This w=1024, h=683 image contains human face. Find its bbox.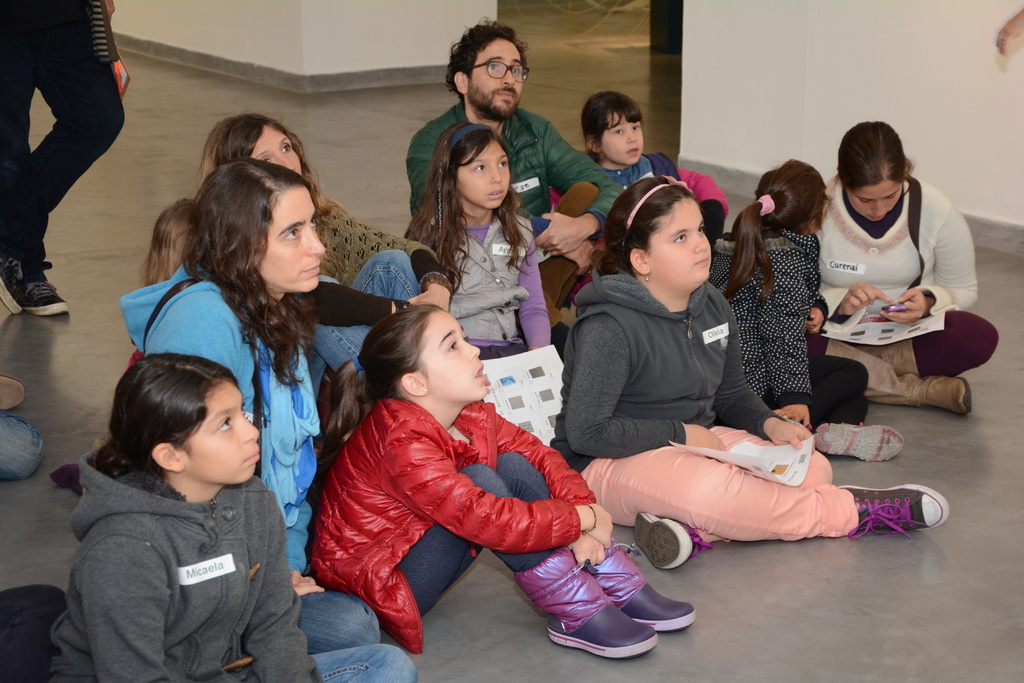
left=175, top=378, right=260, bottom=481.
